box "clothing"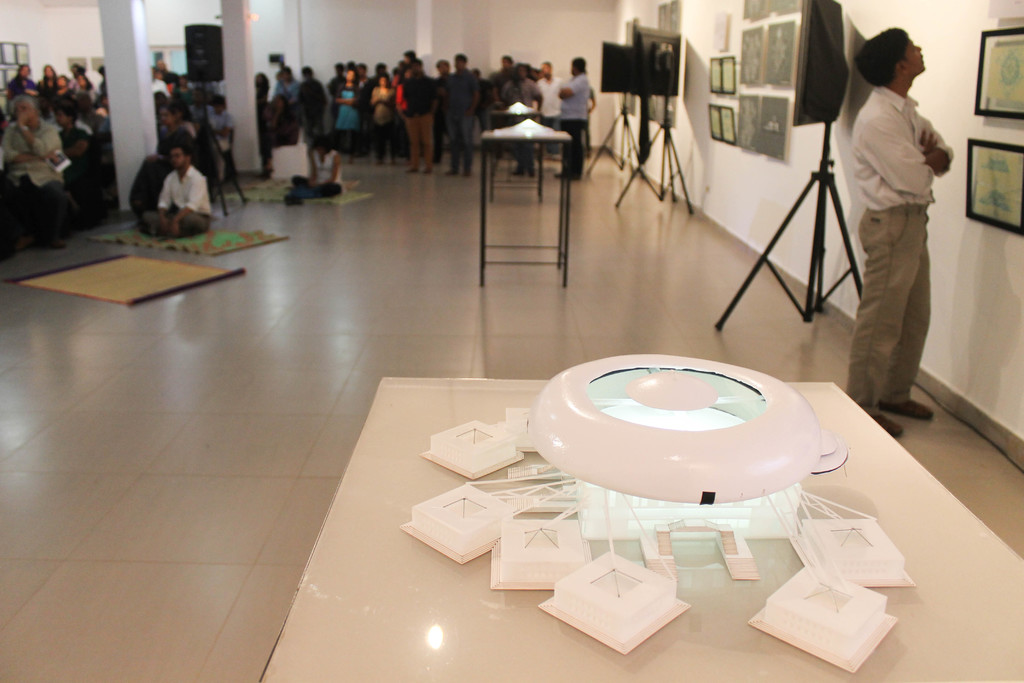
pyautogui.locateOnScreen(141, 165, 213, 240)
